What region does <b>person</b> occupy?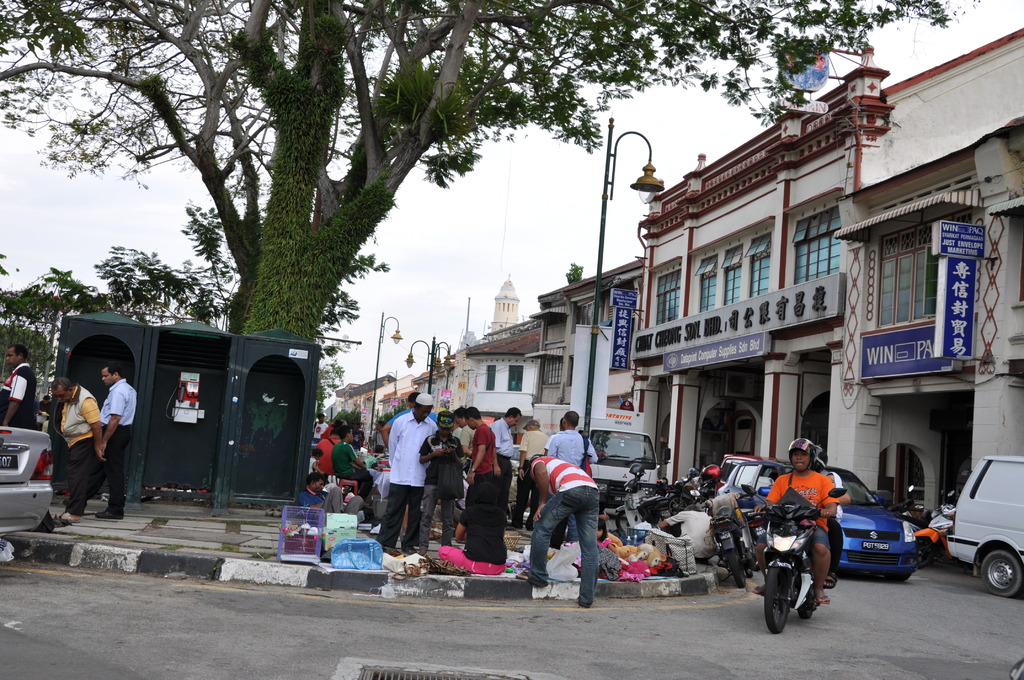
Rect(0, 346, 37, 432).
